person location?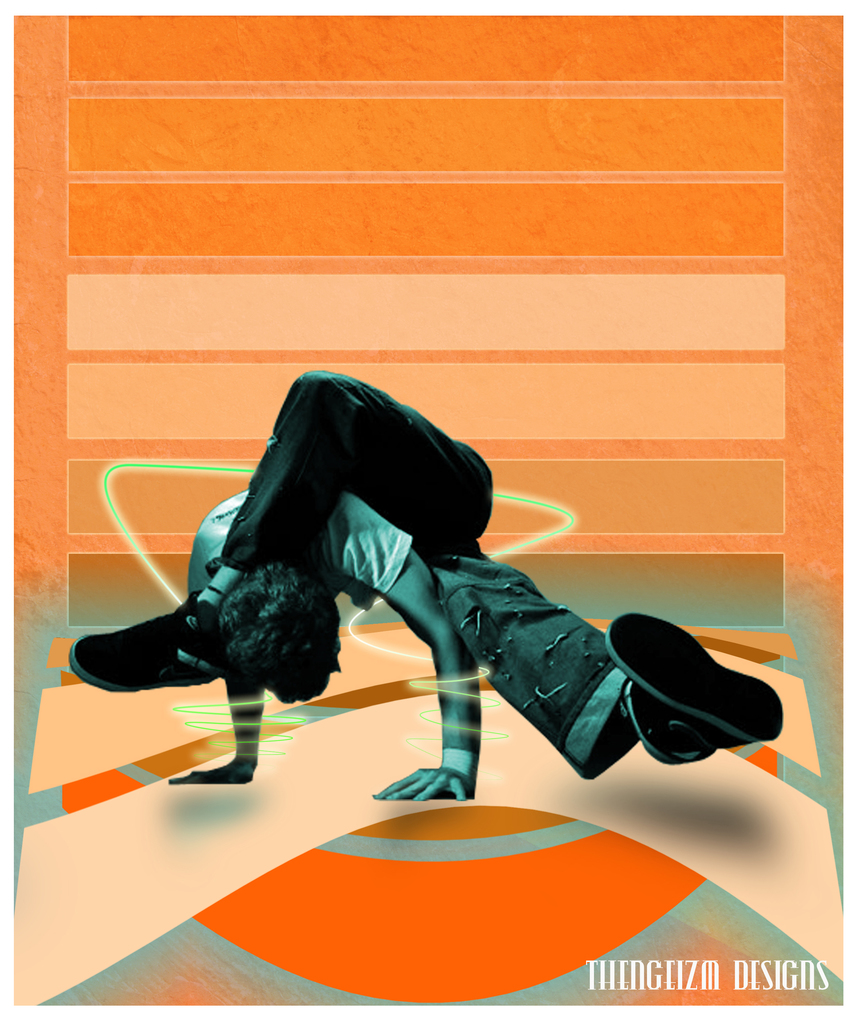
61:359:783:803
